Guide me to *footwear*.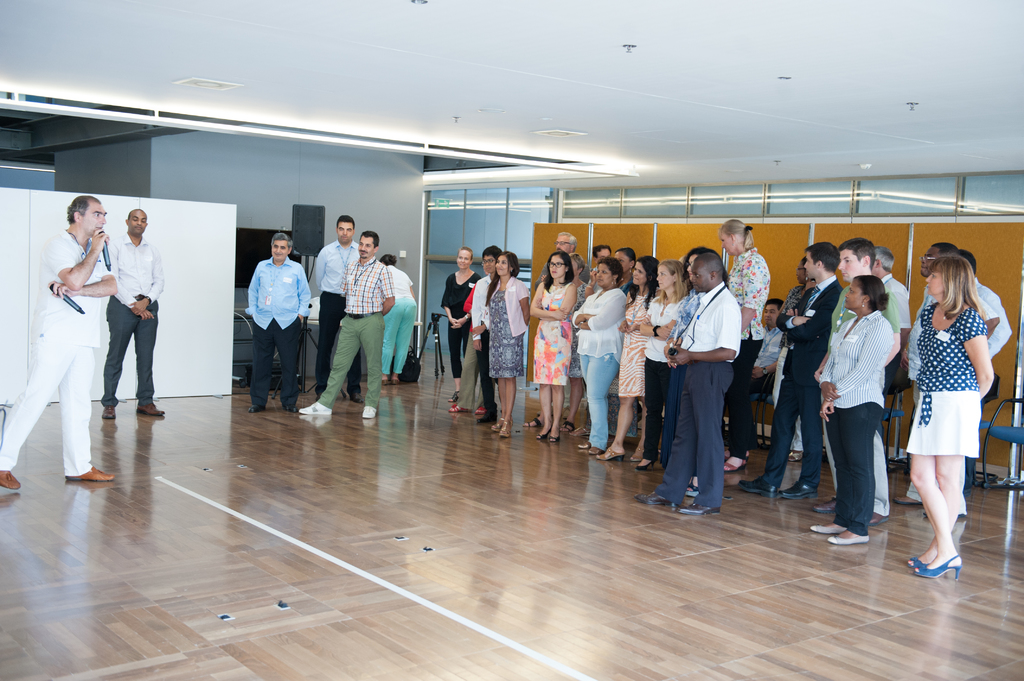
Guidance: x1=601 y1=444 x2=626 y2=461.
